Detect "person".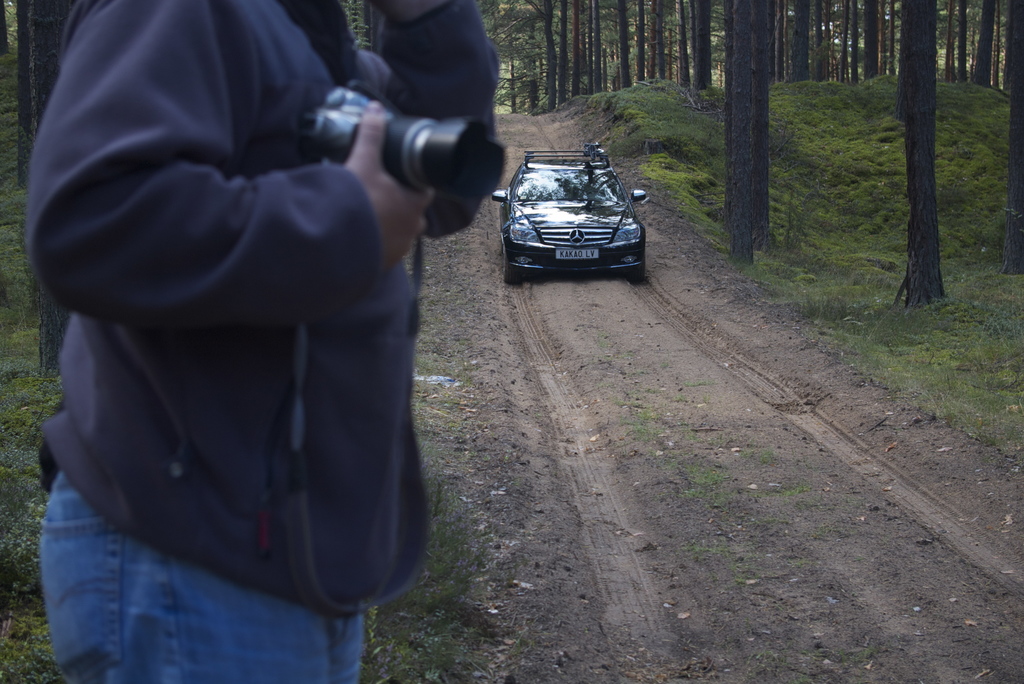
Detected at Rect(11, 0, 515, 683).
